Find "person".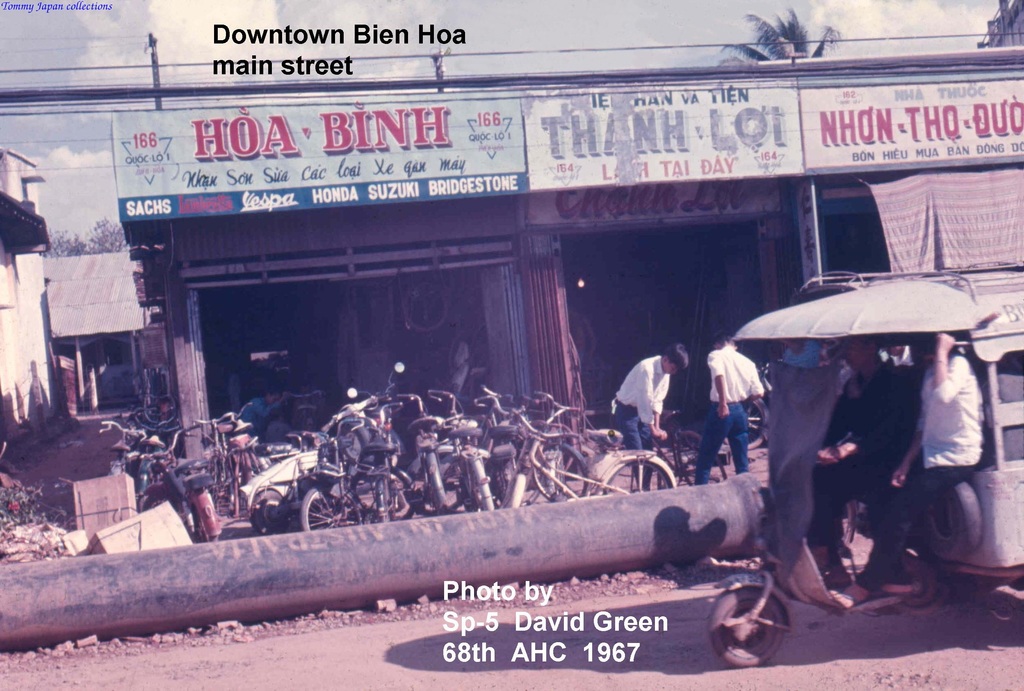
x1=209 y1=385 x2=284 y2=460.
